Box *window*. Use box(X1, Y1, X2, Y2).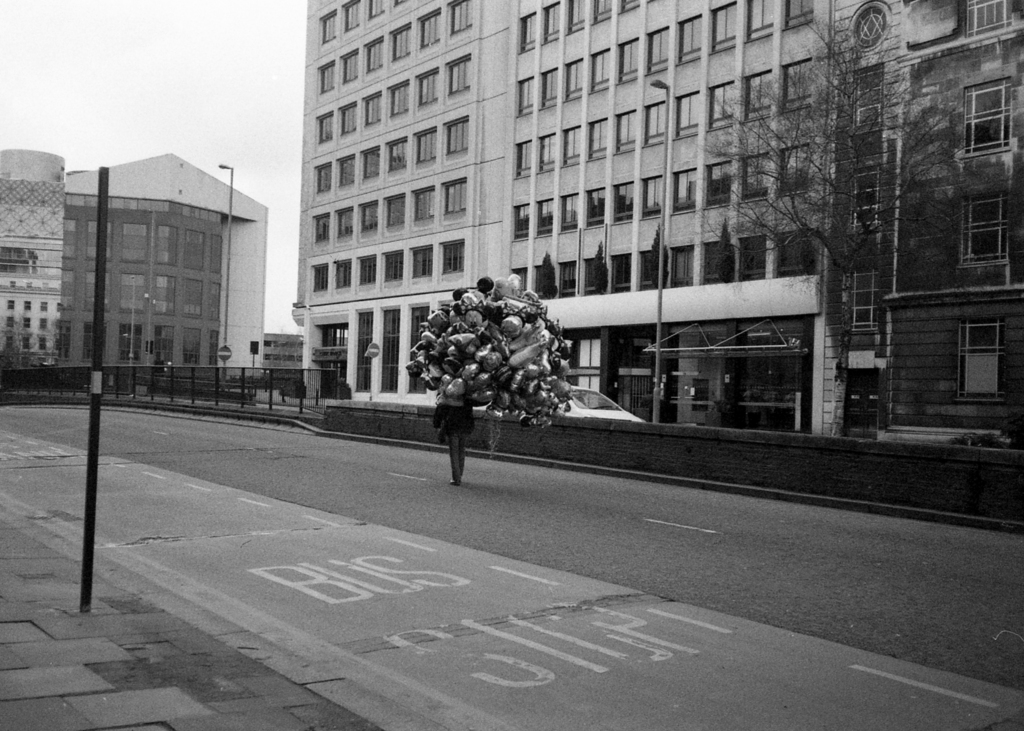
box(383, 196, 406, 228).
